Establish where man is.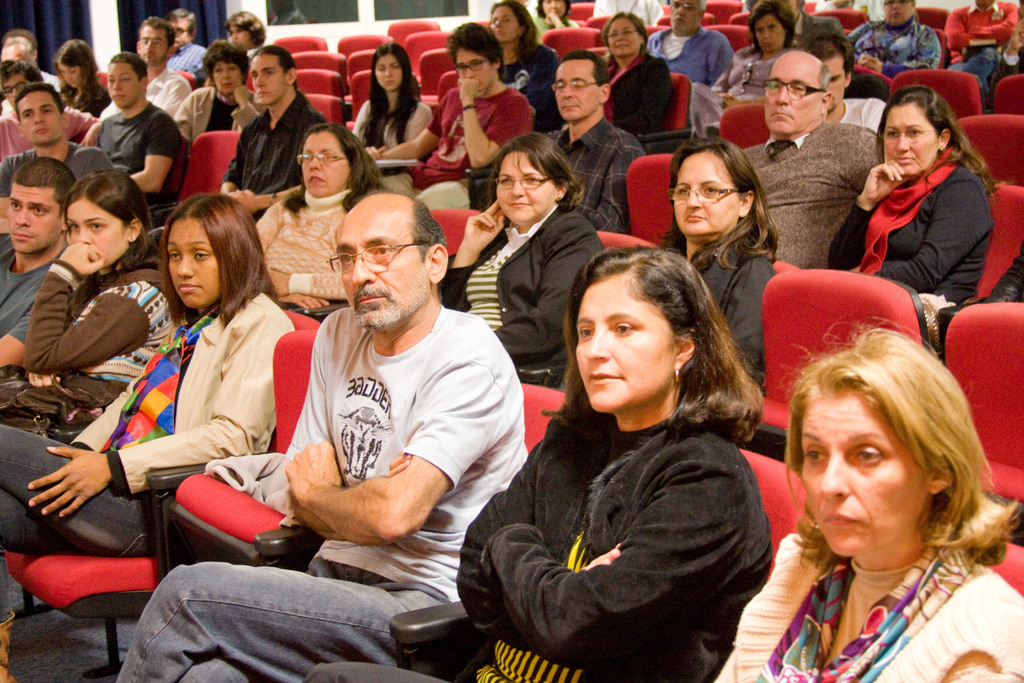
Established at locate(220, 42, 332, 227).
